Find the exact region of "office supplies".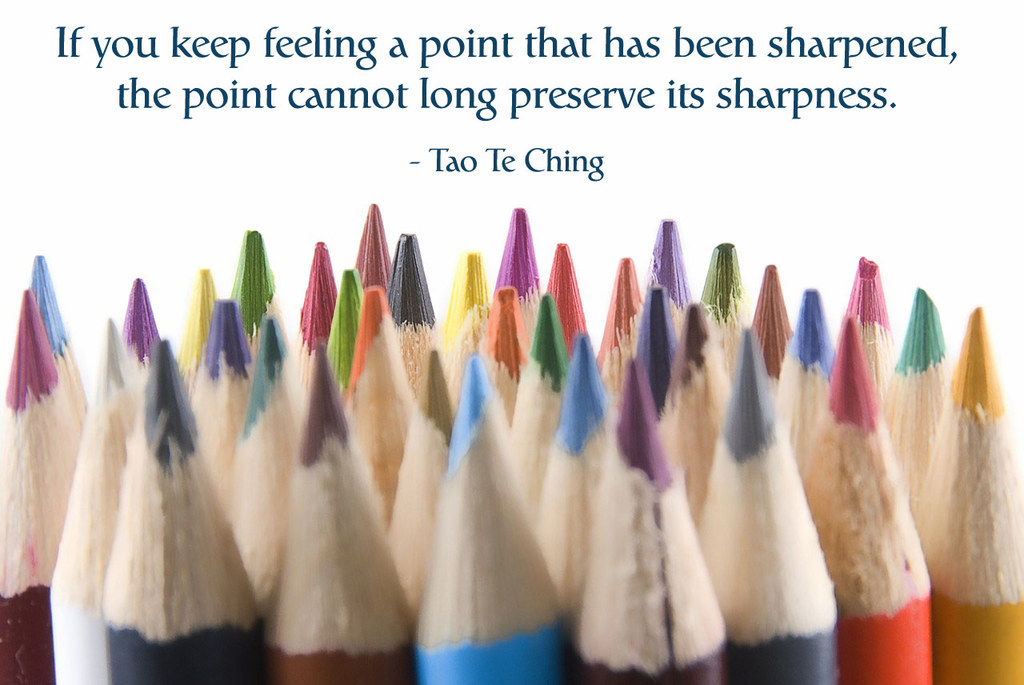
Exact region: (left=546, top=242, right=596, bottom=341).
